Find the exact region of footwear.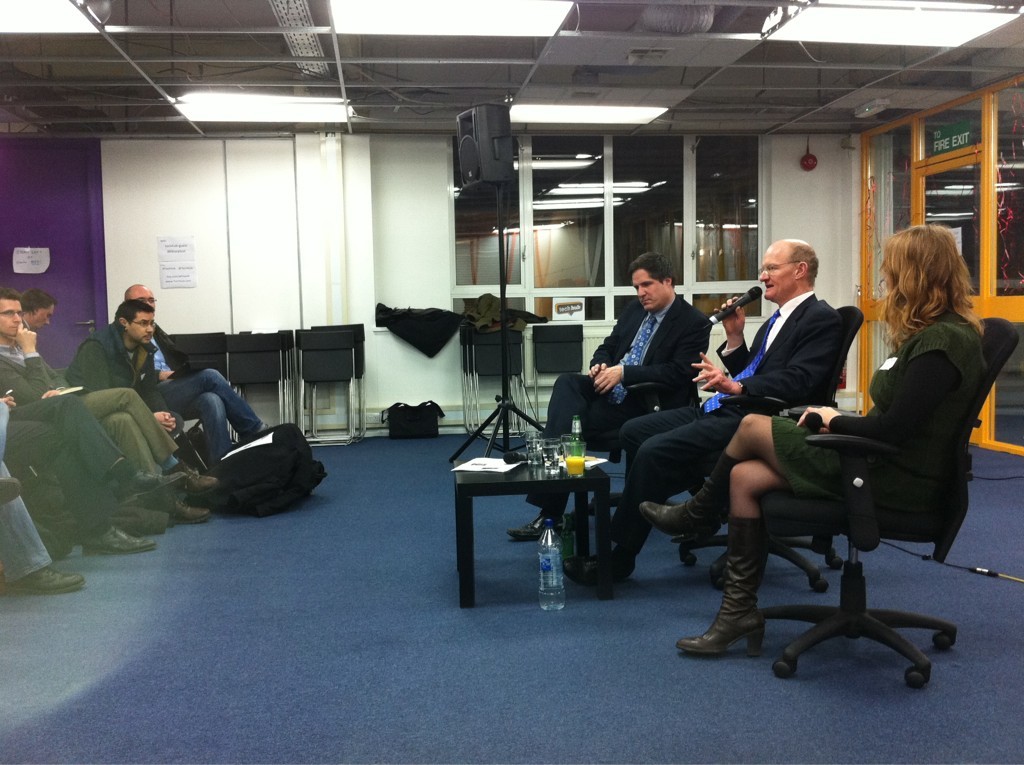
Exact region: locate(175, 462, 214, 495).
